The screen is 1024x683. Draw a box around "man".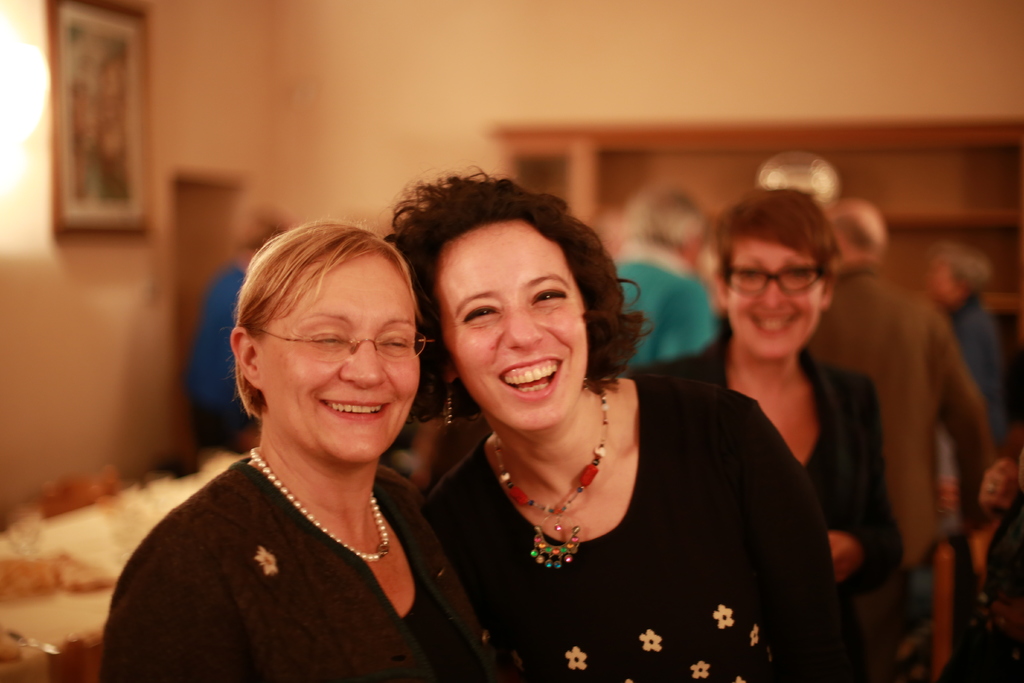
locate(803, 195, 1007, 680).
